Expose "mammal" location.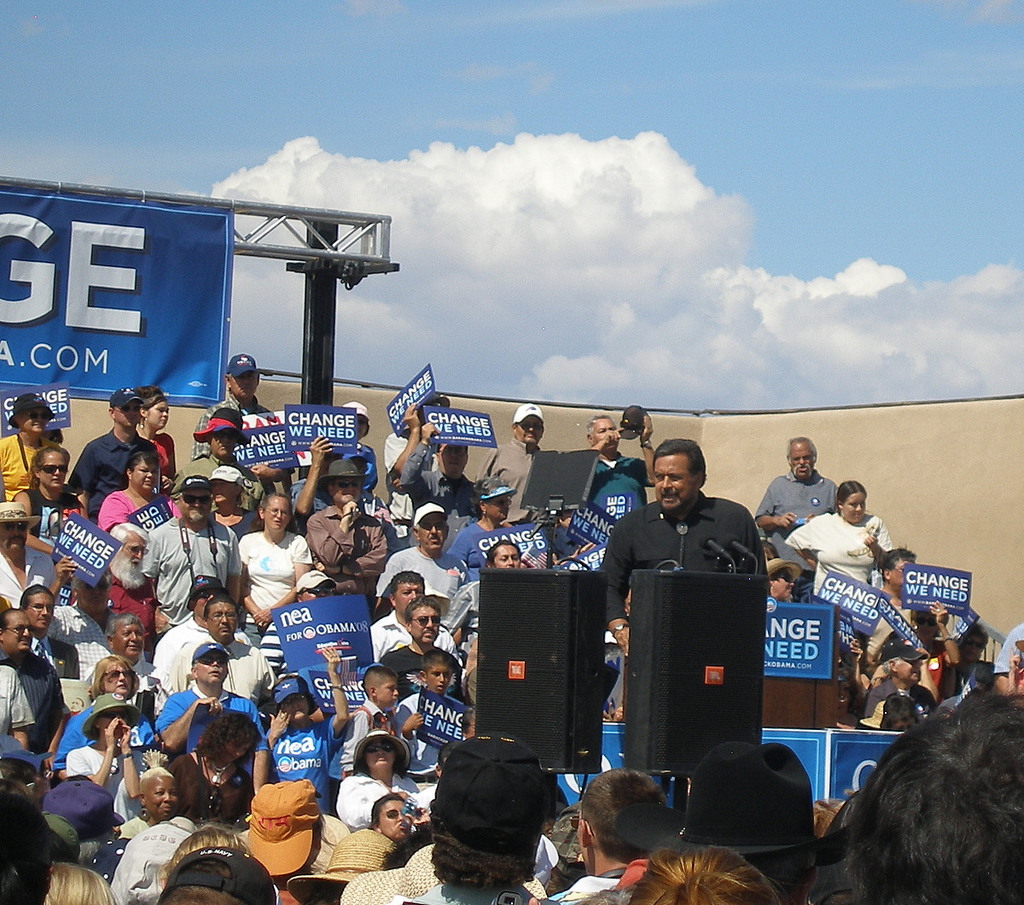
Exposed at x1=0 y1=600 x2=67 y2=747.
